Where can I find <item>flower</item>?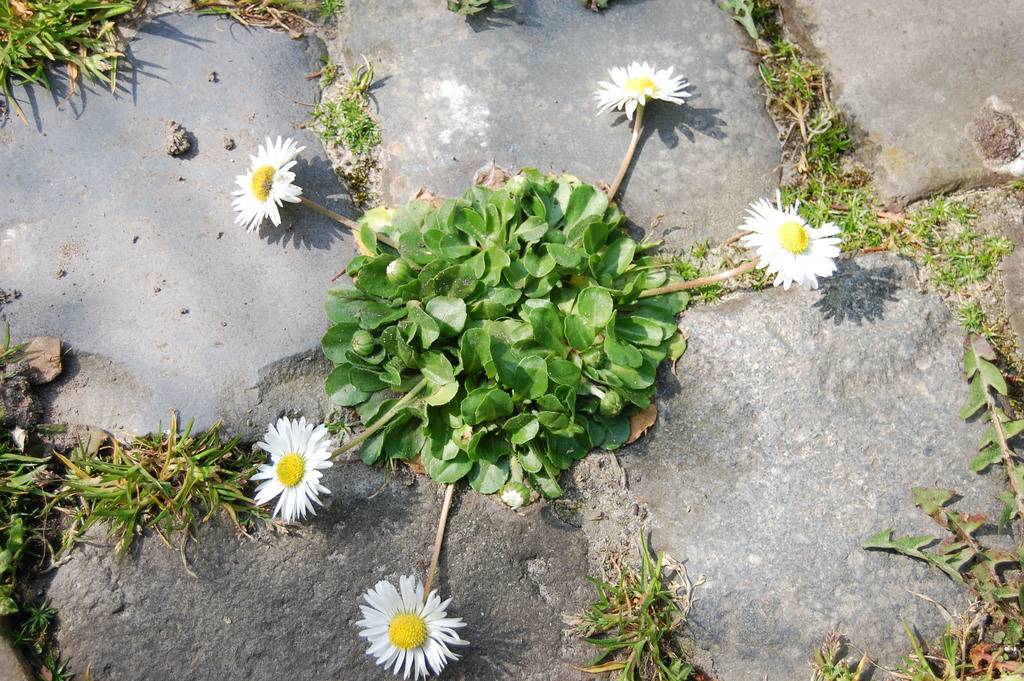
You can find it at x1=235, y1=135, x2=304, y2=240.
